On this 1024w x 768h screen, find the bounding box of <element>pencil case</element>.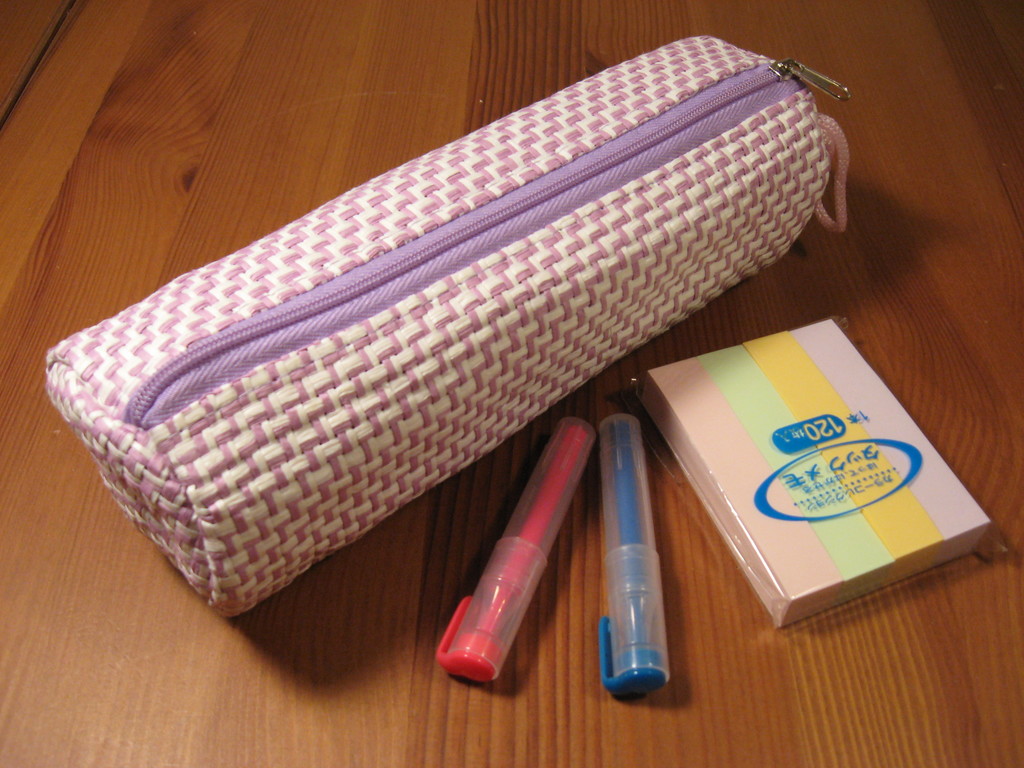
Bounding box: box(44, 33, 849, 618).
